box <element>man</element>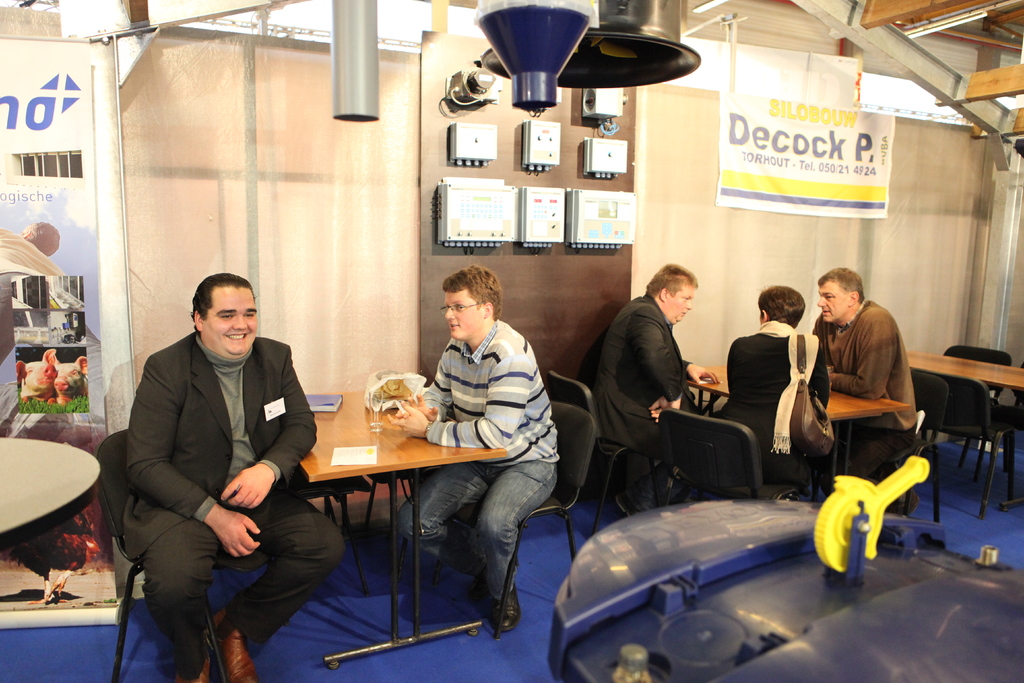
locate(104, 272, 351, 678)
